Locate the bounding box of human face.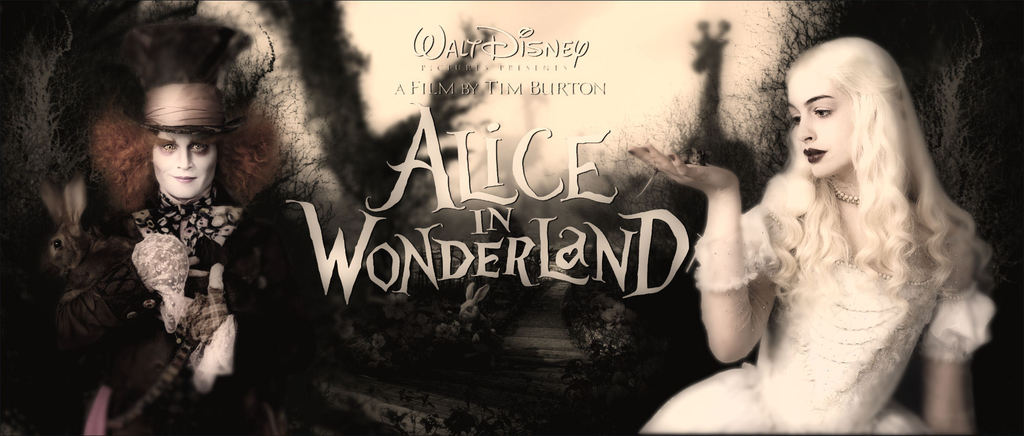
Bounding box: bbox(790, 75, 854, 179).
